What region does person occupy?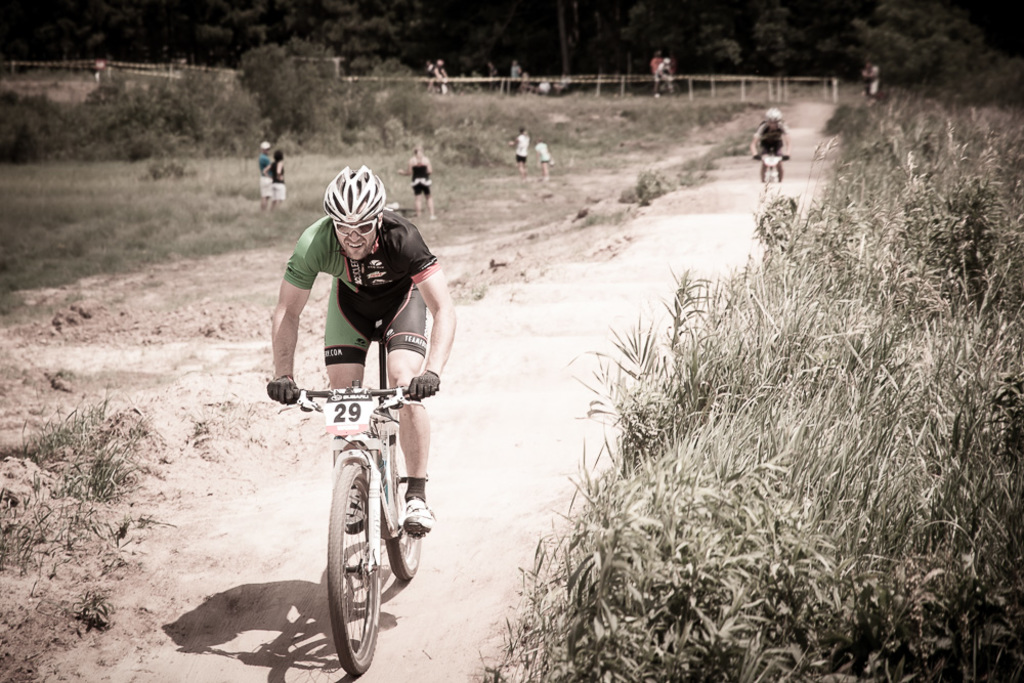
select_region(269, 151, 285, 211).
